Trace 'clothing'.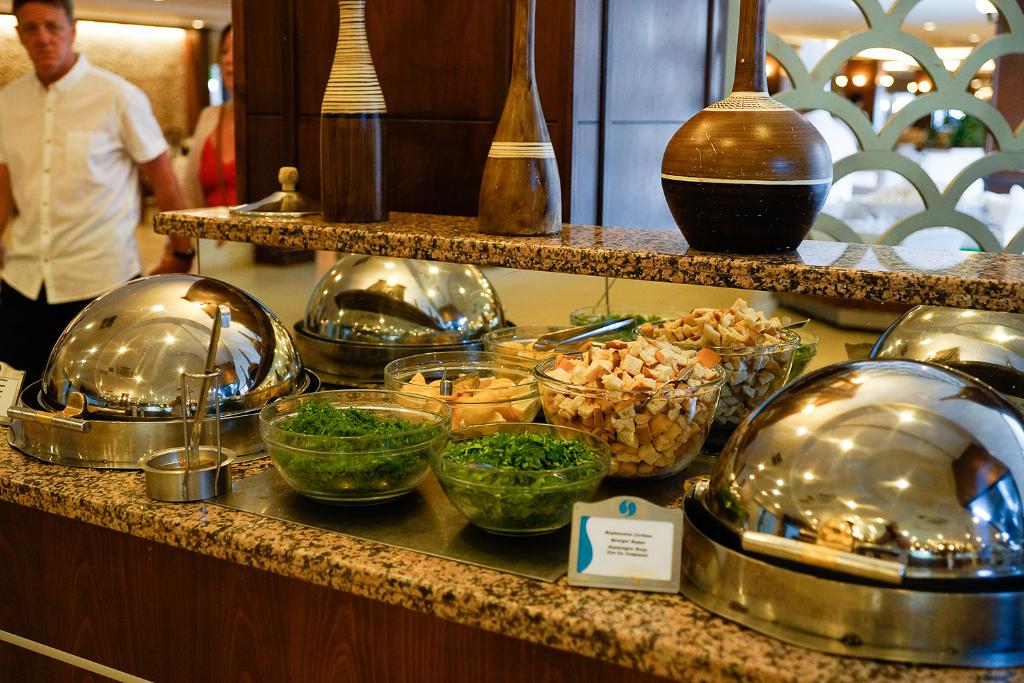
Traced to box=[179, 104, 236, 211].
